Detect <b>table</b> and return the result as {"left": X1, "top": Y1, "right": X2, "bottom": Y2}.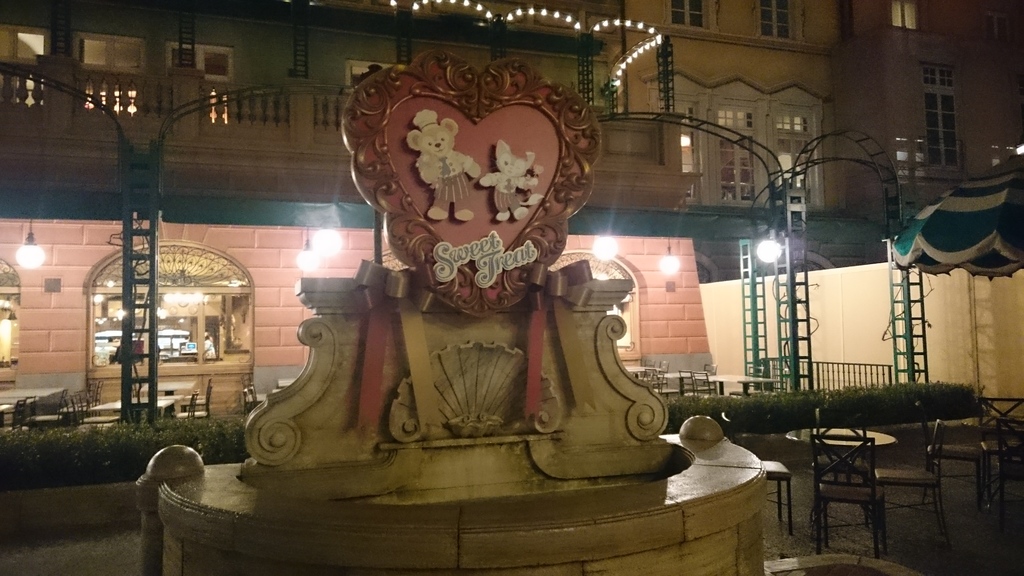
{"left": 142, "top": 380, "right": 196, "bottom": 398}.
